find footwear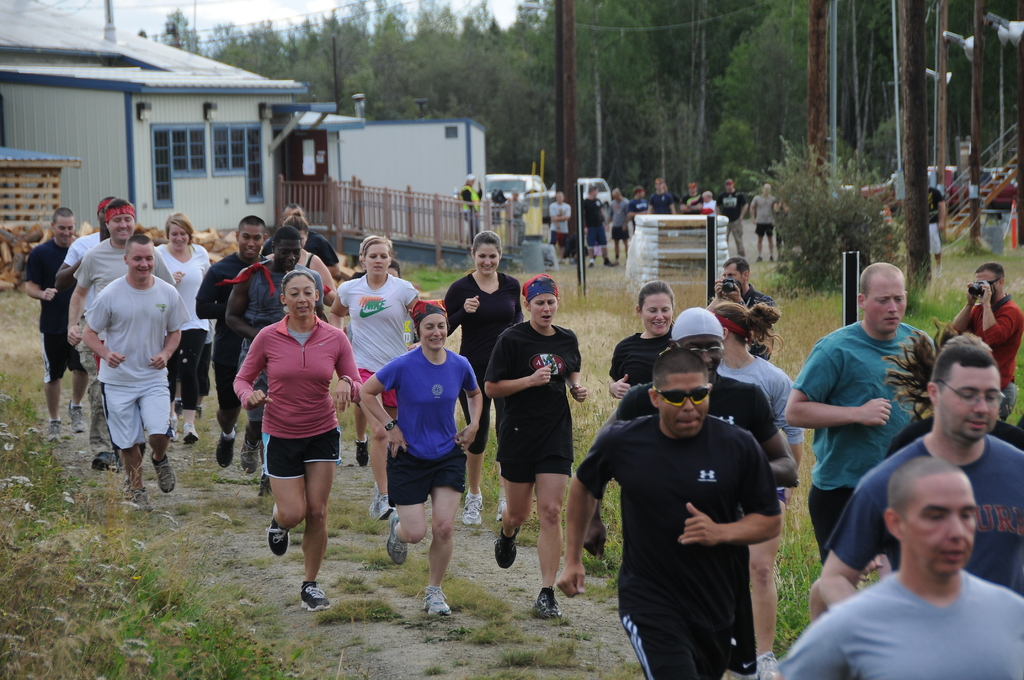
<bbox>214, 426, 236, 467</bbox>
